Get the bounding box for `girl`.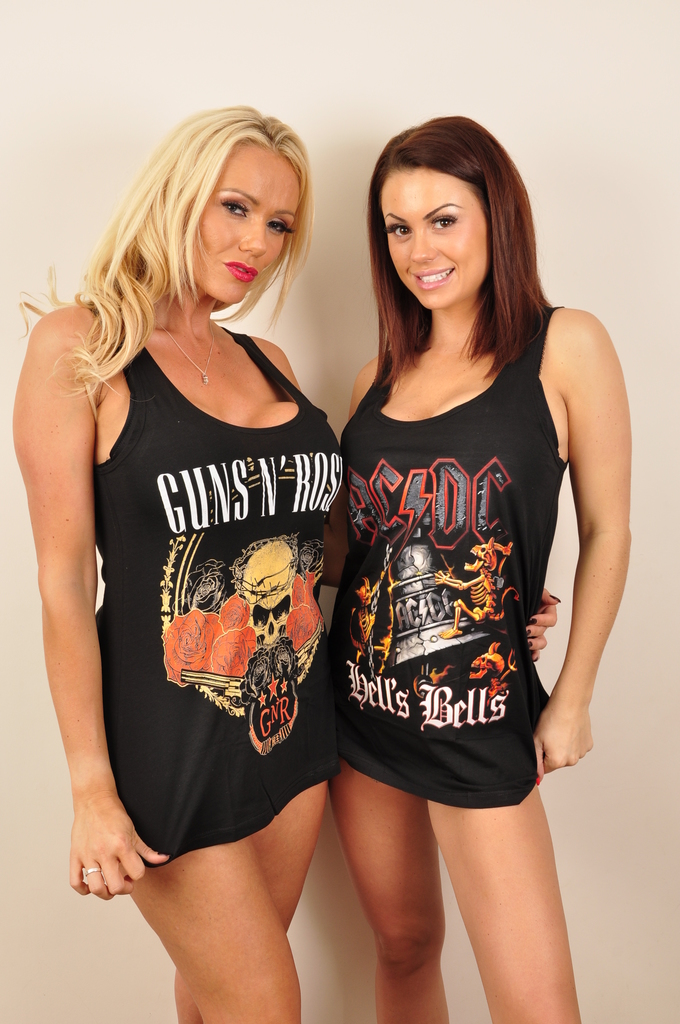
BBox(325, 120, 633, 1018).
